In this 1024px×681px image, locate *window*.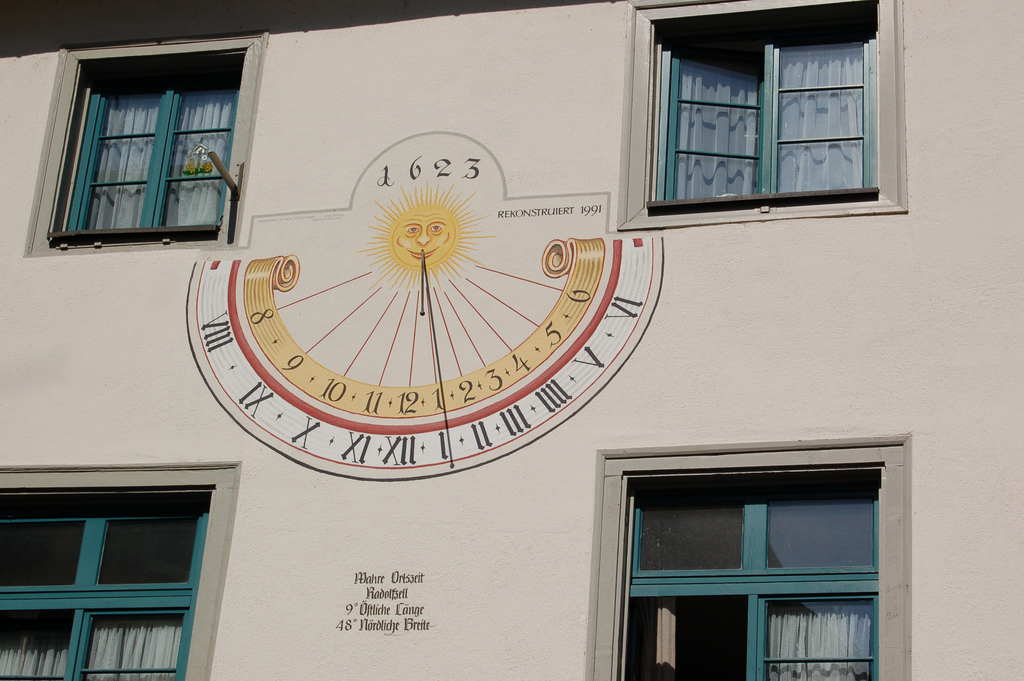
Bounding box: (left=588, top=431, right=916, bottom=680).
